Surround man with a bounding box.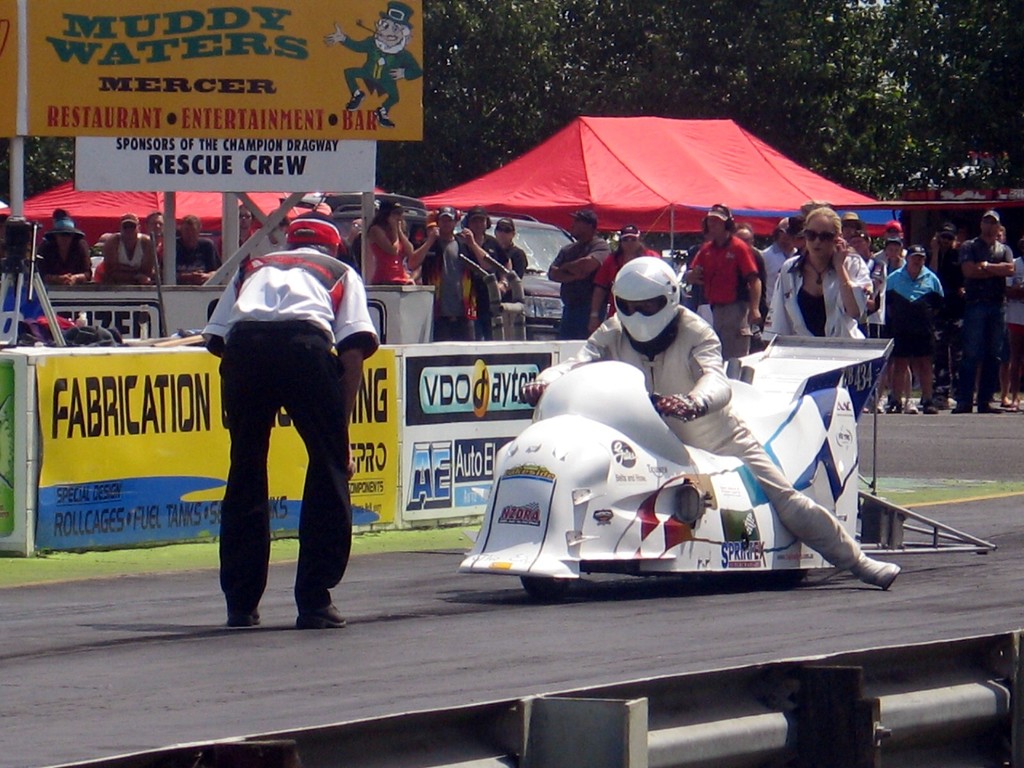
x1=687, y1=201, x2=761, y2=364.
